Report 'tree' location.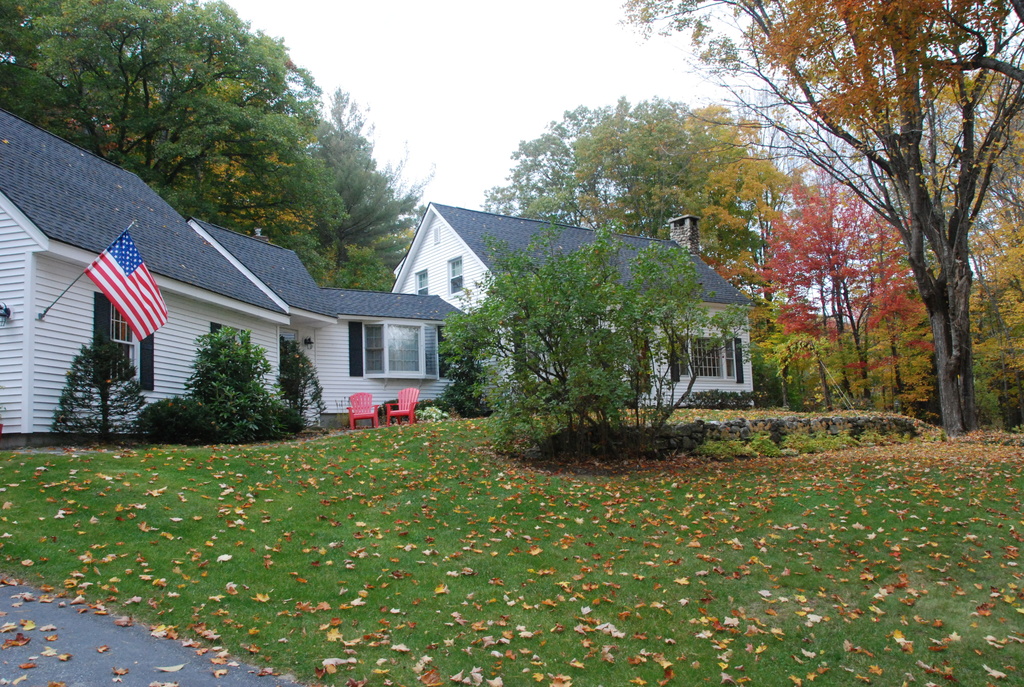
Report: <region>488, 93, 737, 231</region>.
